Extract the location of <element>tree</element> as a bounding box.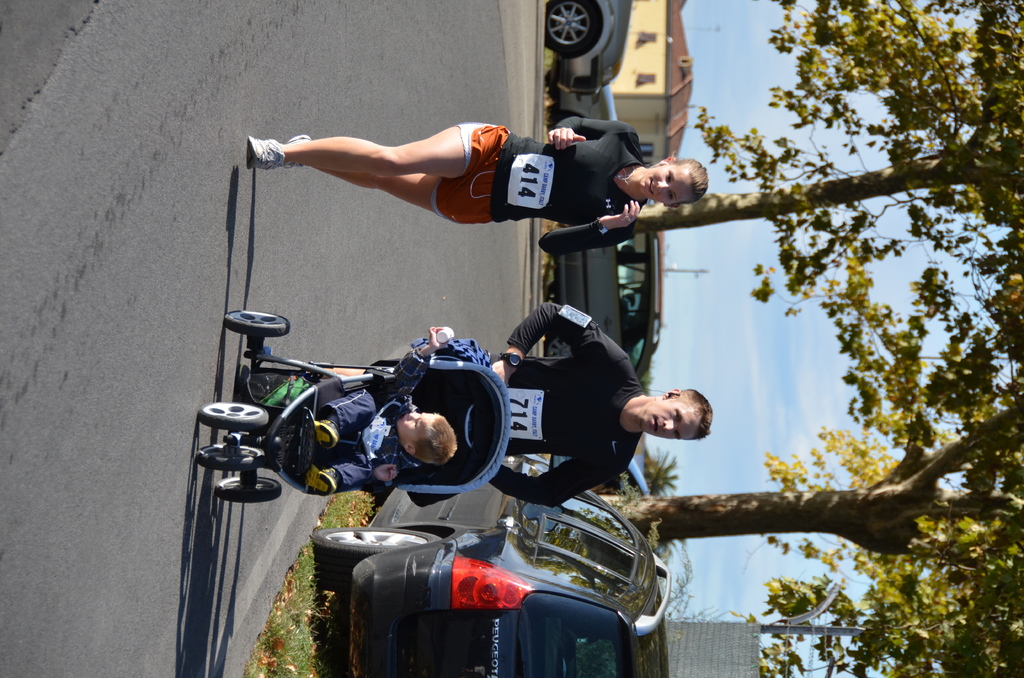
crop(637, 0, 1023, 364).
